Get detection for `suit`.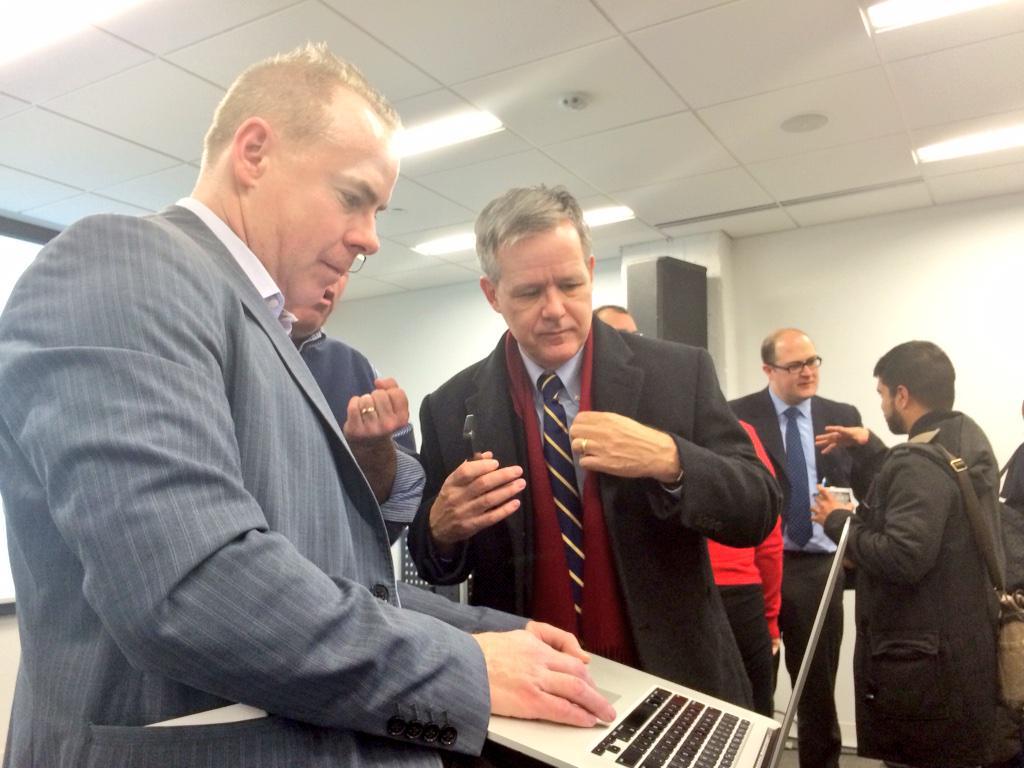
Detection: select_region(416, 243, 724, 655).
